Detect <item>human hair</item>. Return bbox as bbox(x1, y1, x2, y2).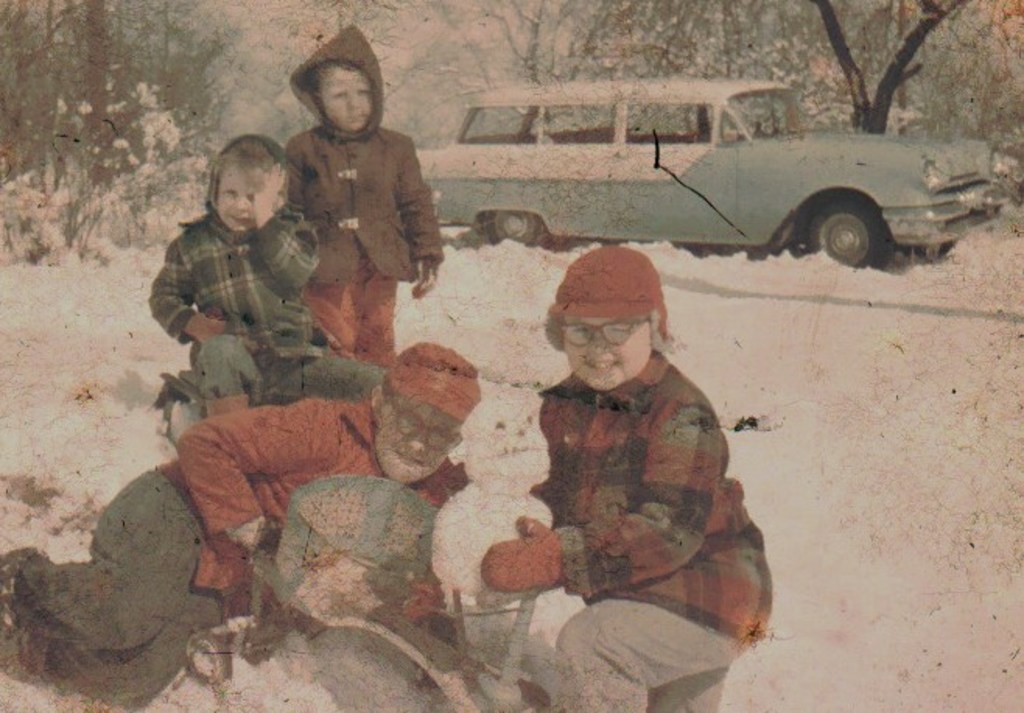
bbox(543, 310, 680, 364).
